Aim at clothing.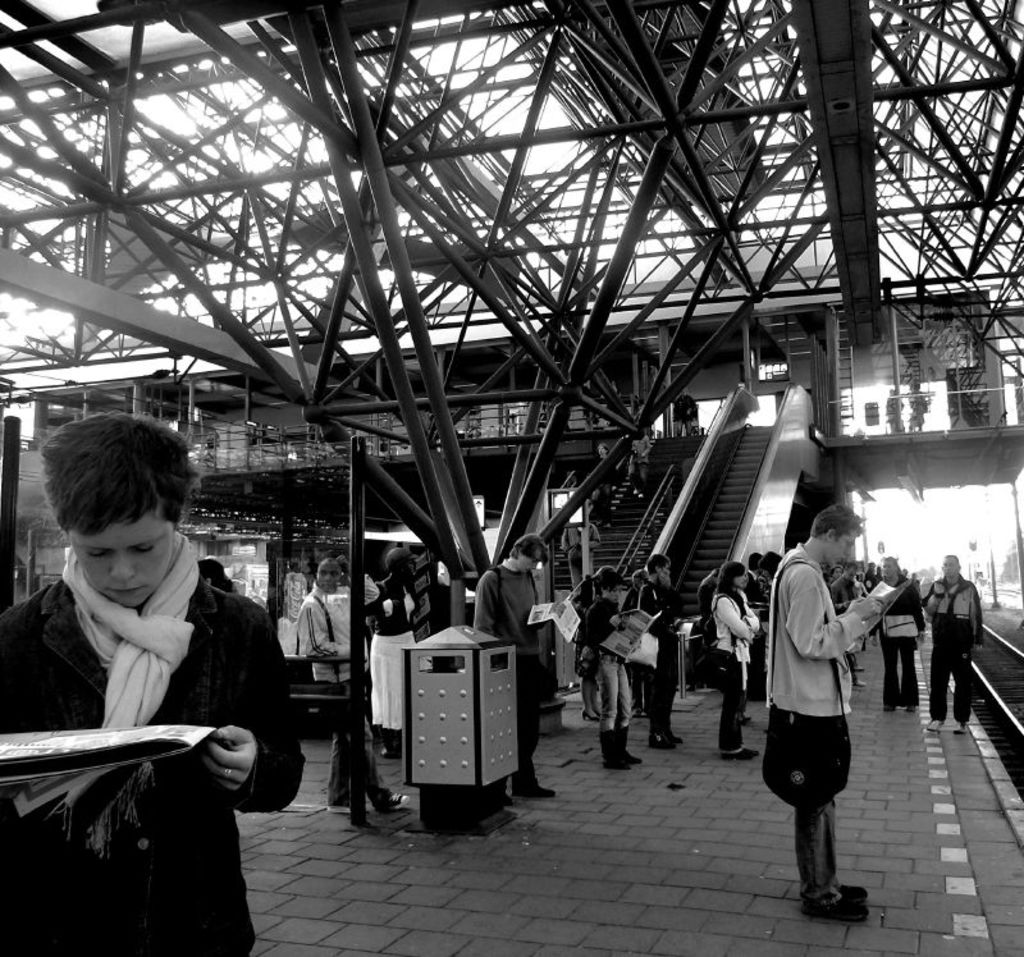
Aimed at 750:539:872:913.
